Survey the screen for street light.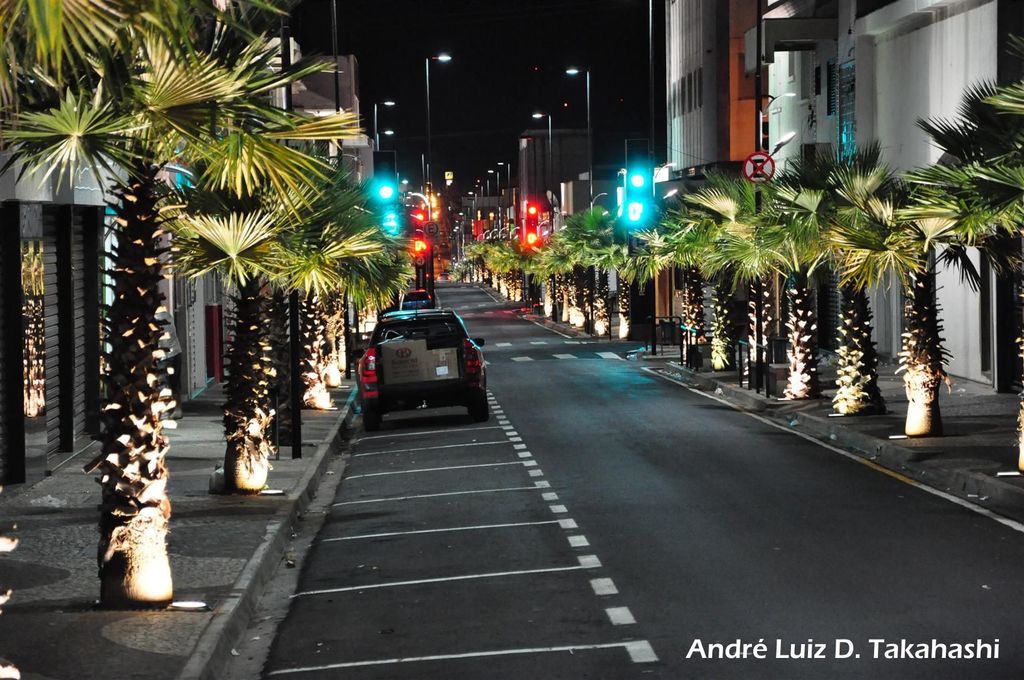
Survey found: (394,174,411,206).
